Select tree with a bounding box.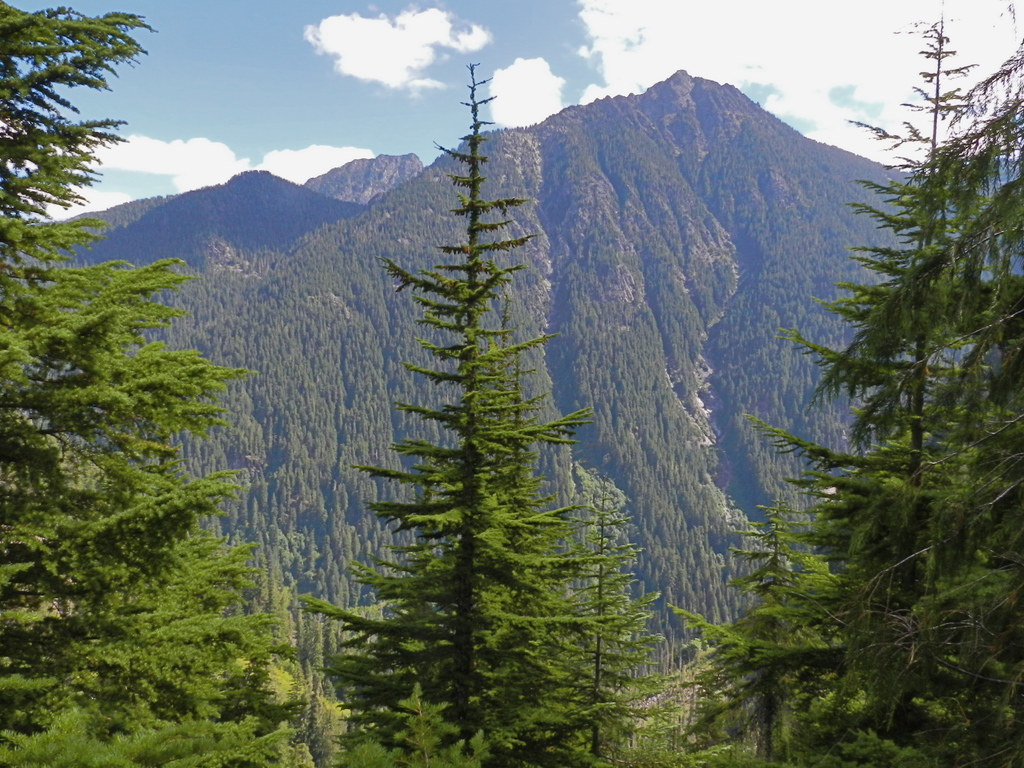
pyautogui.locateOnScreen(655, 491, 878, 767).
